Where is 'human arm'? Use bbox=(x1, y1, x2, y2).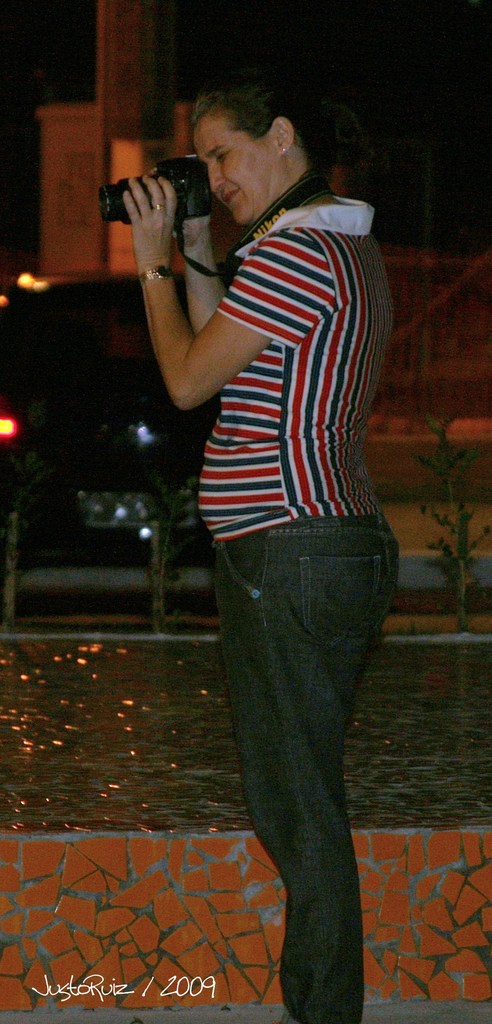
bbox=(125, 221, 238, 408).
